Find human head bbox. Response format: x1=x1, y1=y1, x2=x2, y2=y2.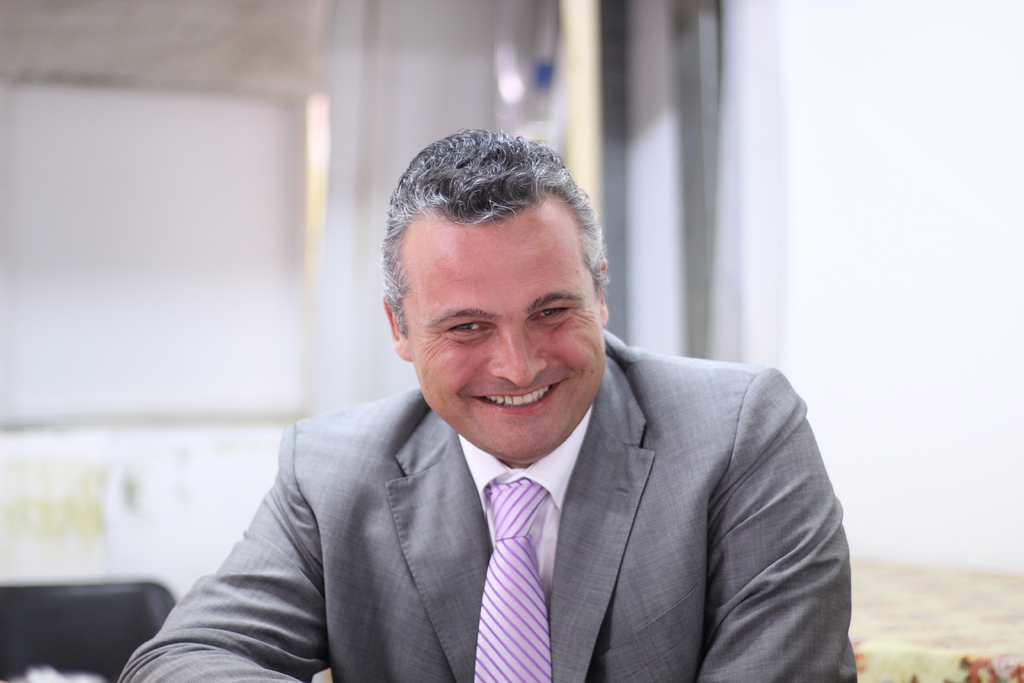
x1=376, y1=118, x2=630, y2=444.
